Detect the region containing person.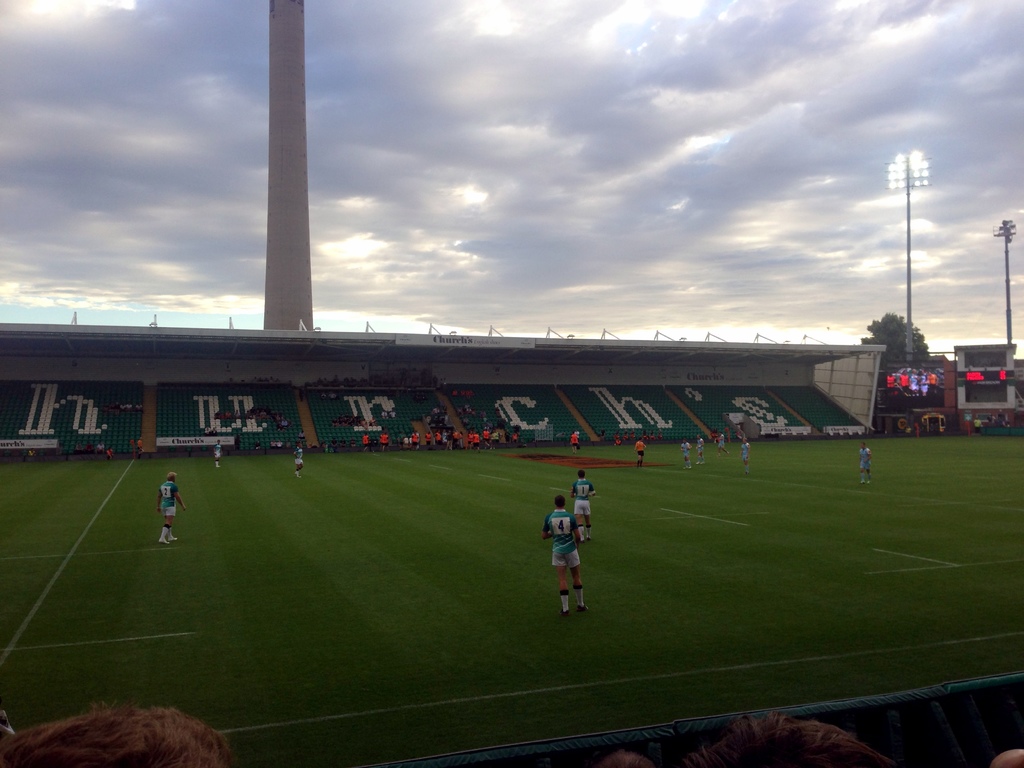
box=[297, 450, 304, 481].
